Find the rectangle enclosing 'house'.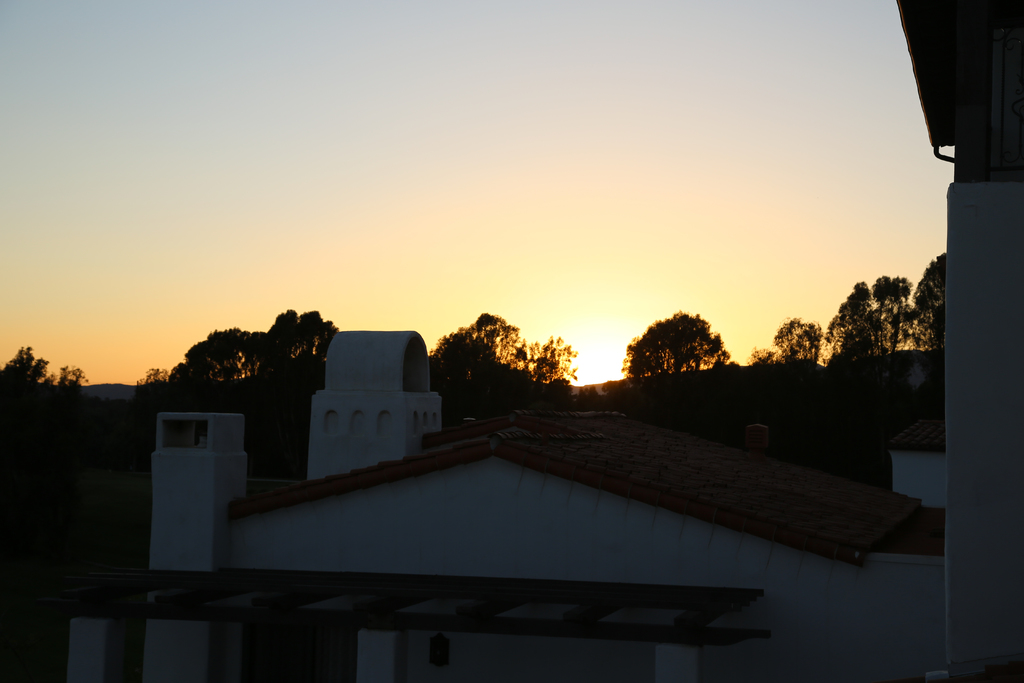
(0, 0, 1023, 682).
